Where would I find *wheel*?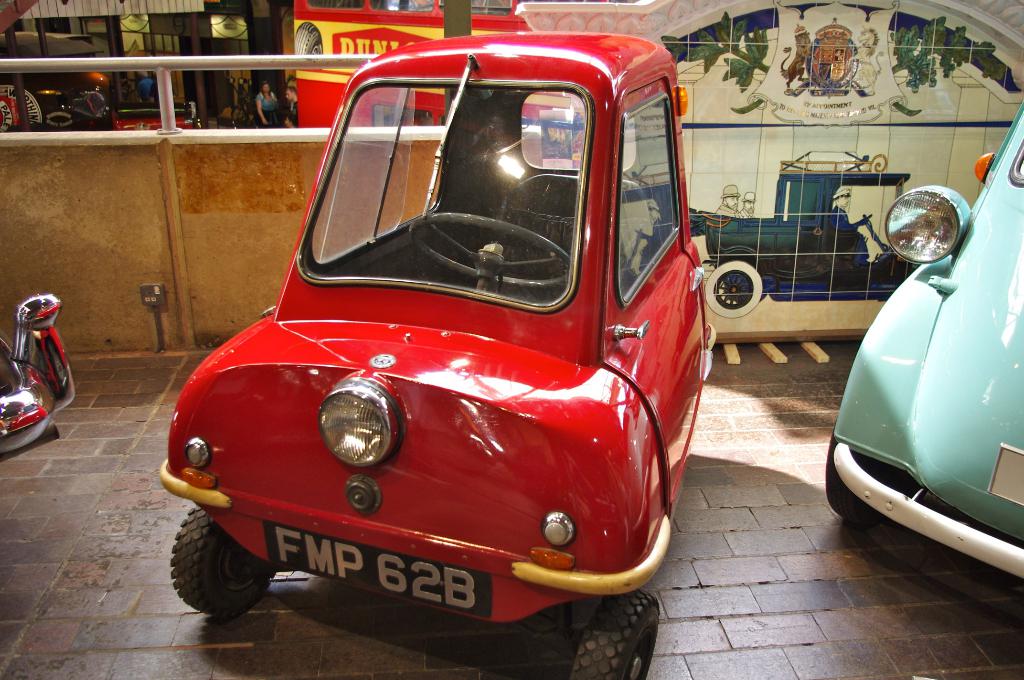
At bbox(708, 262, 761, 317).
